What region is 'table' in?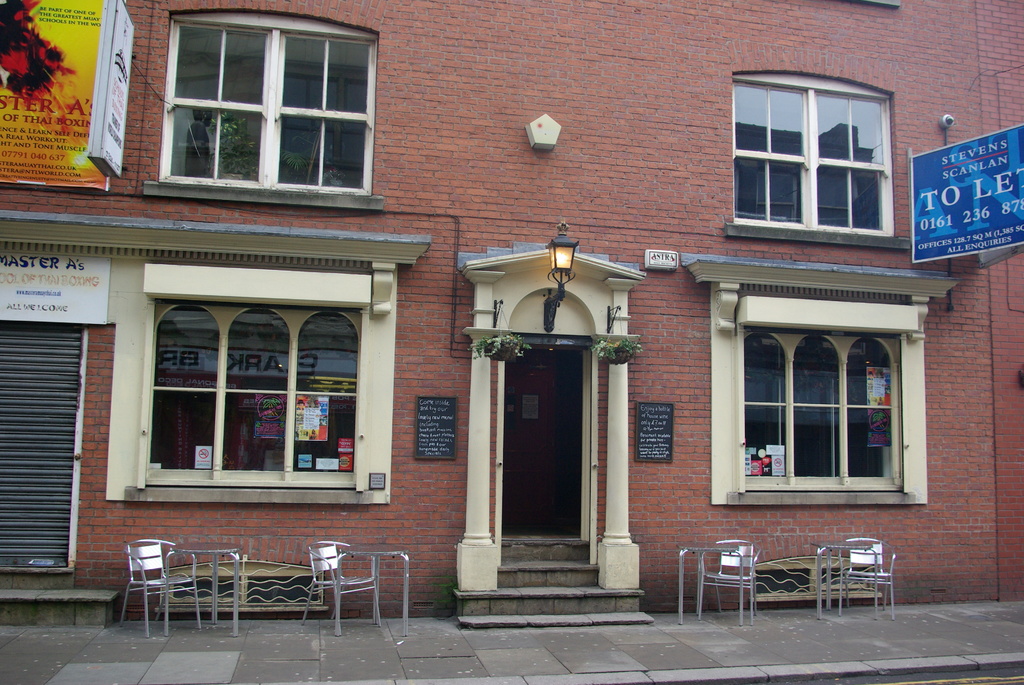
<region>165, 540, 246, 641</region>.
